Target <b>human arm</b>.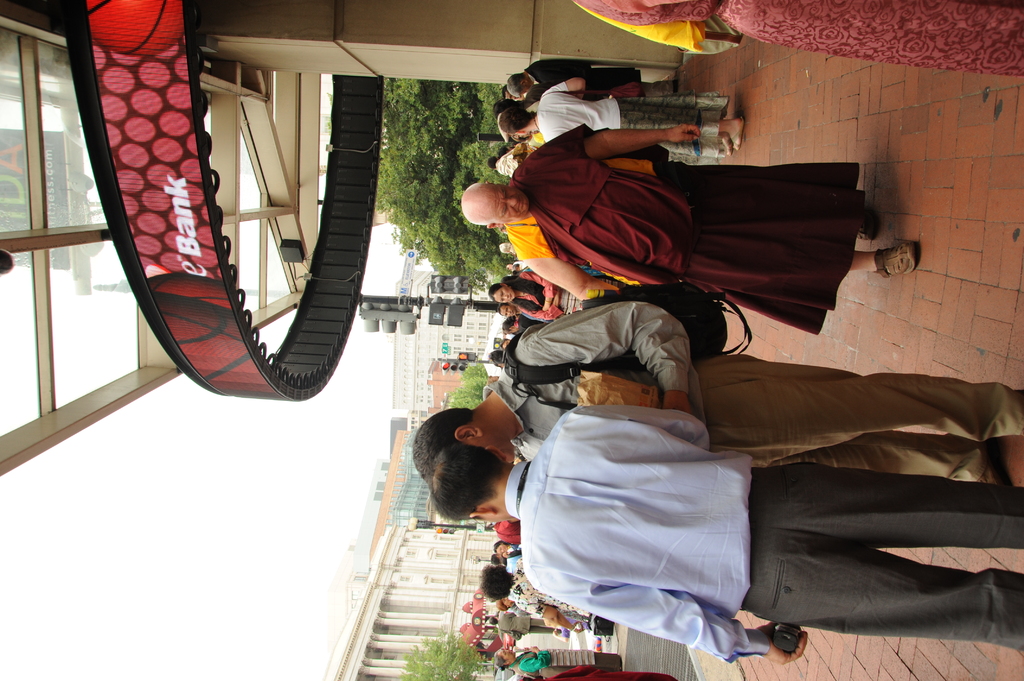
Target region: select_region(521, 271, 556, 314).
